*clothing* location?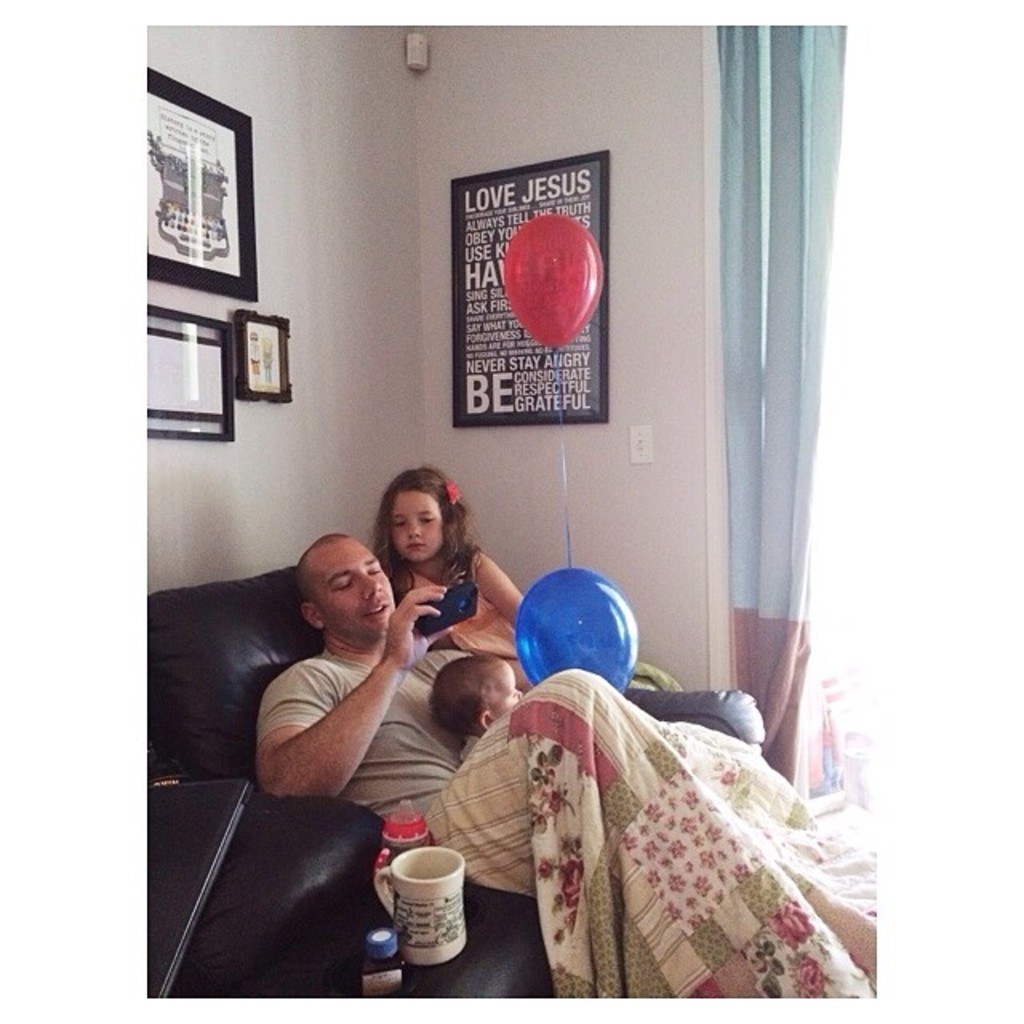
Rect(378, 541, 522, 650)
